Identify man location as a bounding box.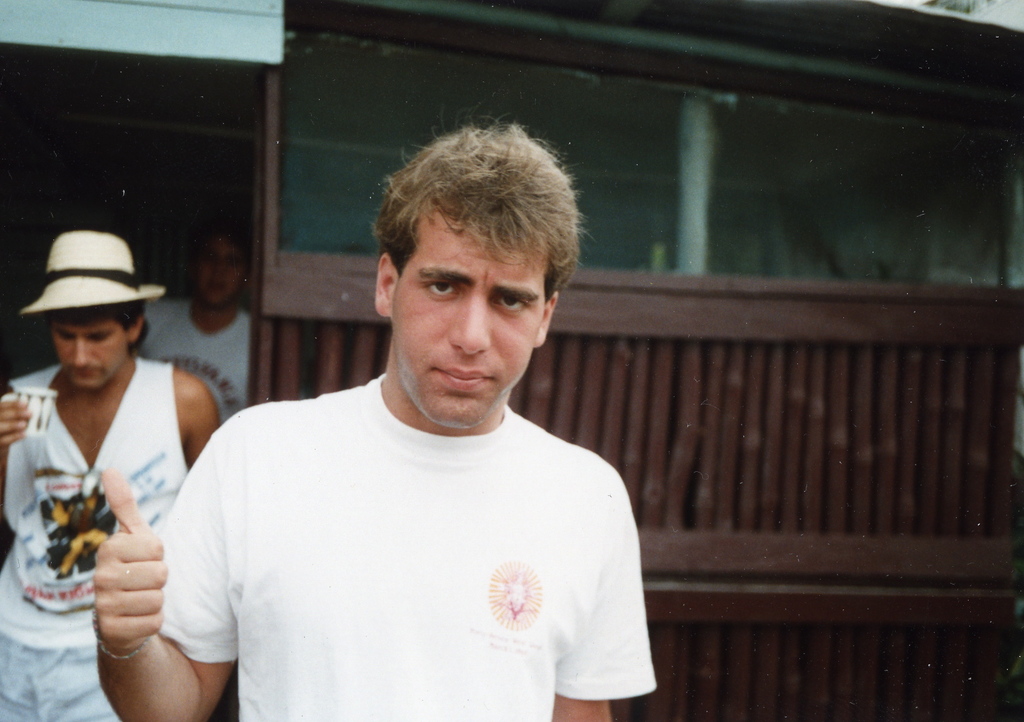
BBox(152, 130, 683, 709).
